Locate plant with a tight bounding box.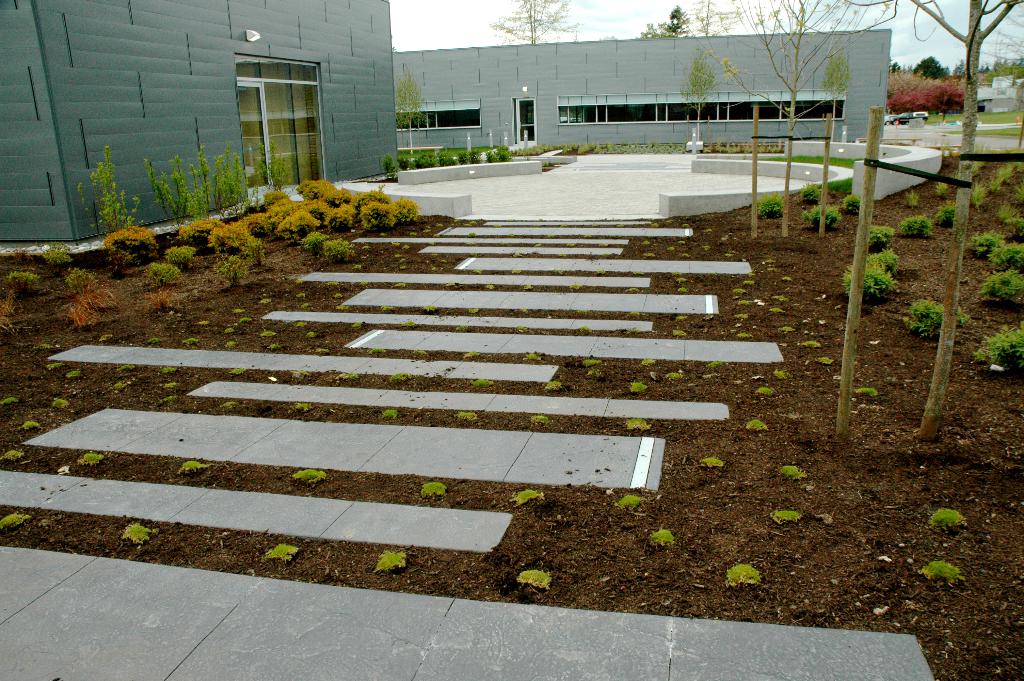
{"x1": 262, "y1": 541, "x2": 298, "y2": 562}.
